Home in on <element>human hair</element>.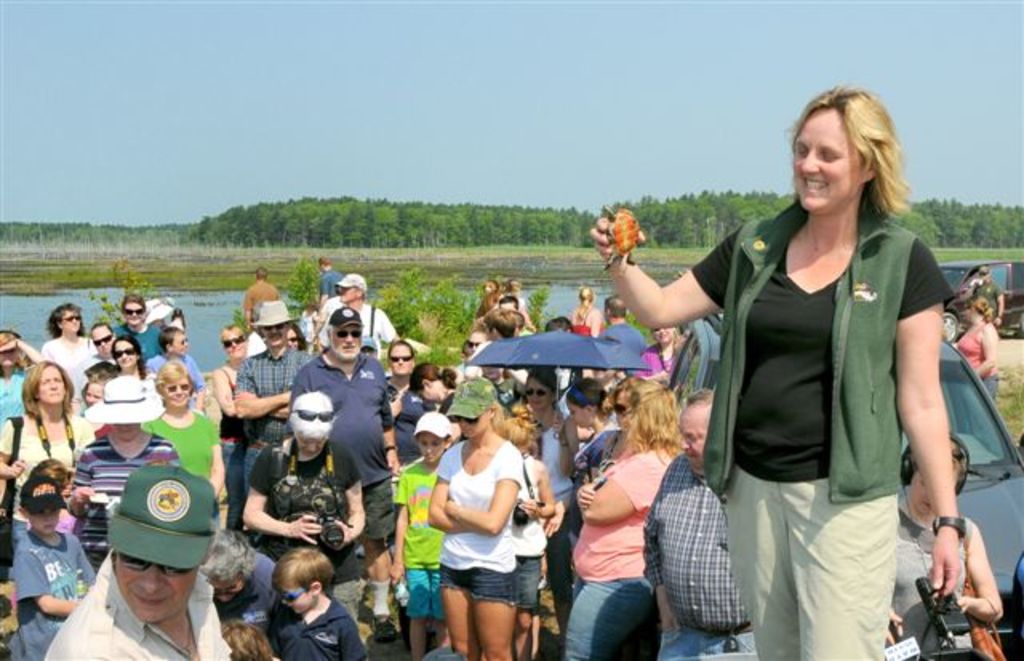
Homed in at rect(48, 302, 82, 339).
